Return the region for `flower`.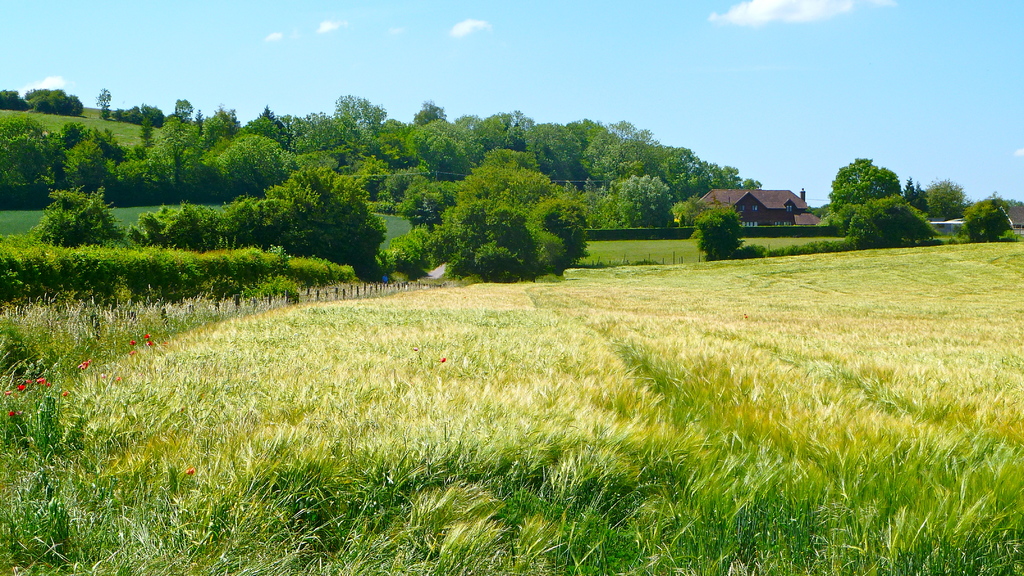
8/409/14/417.
